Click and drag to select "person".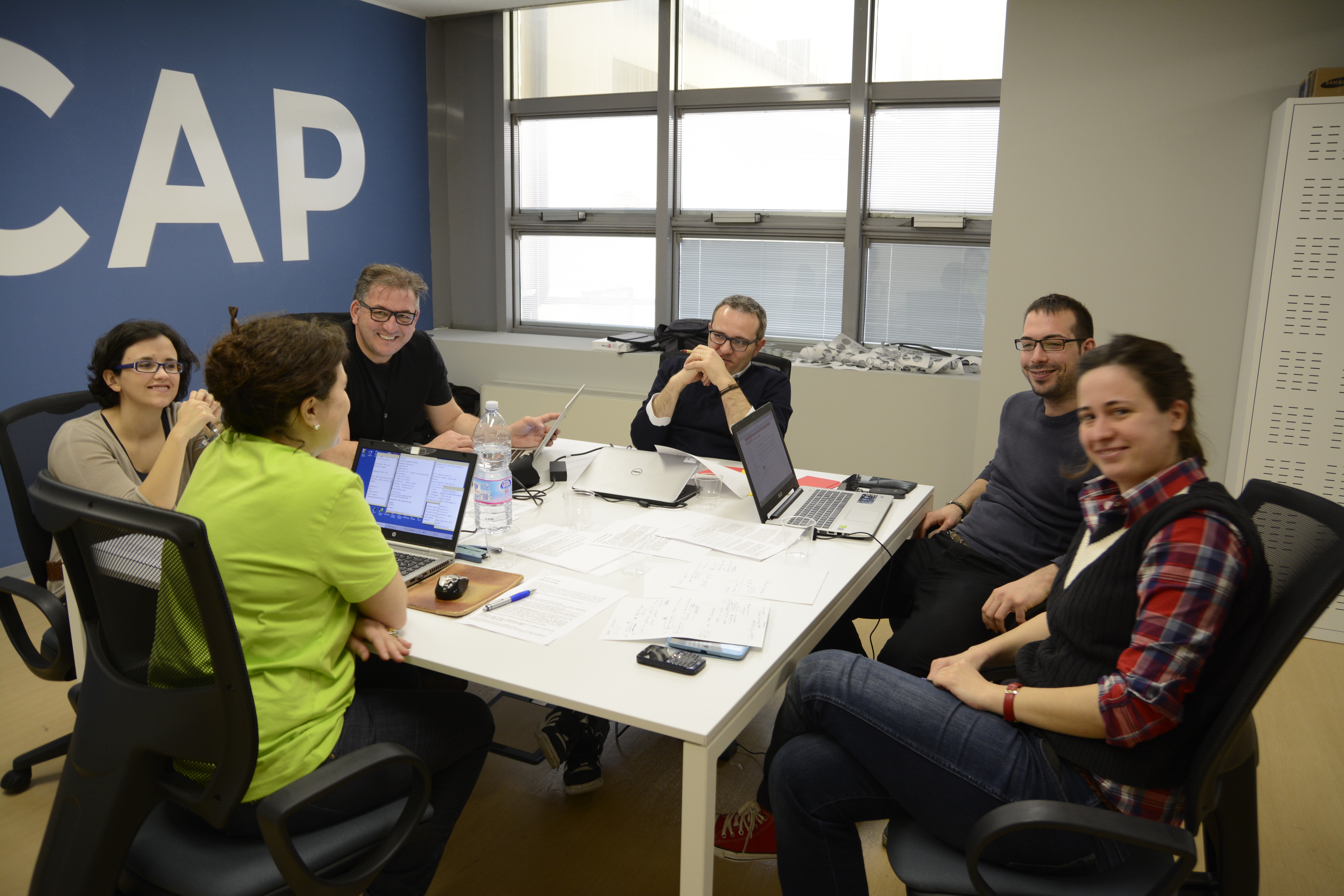
Selection: (31,70,94,181).
